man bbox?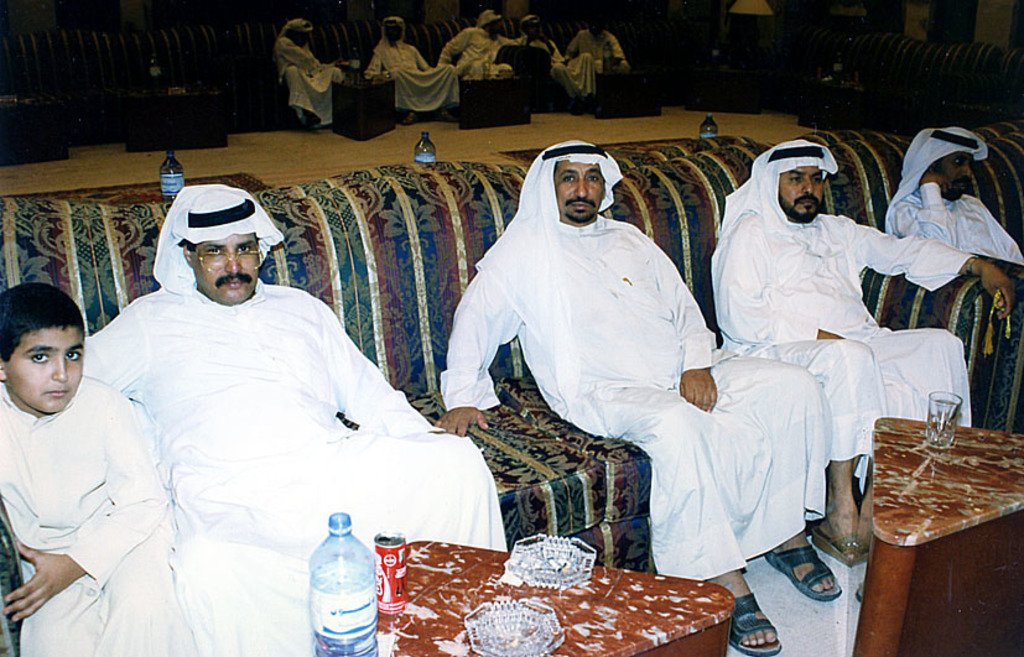
884, 127, 1023, 264
